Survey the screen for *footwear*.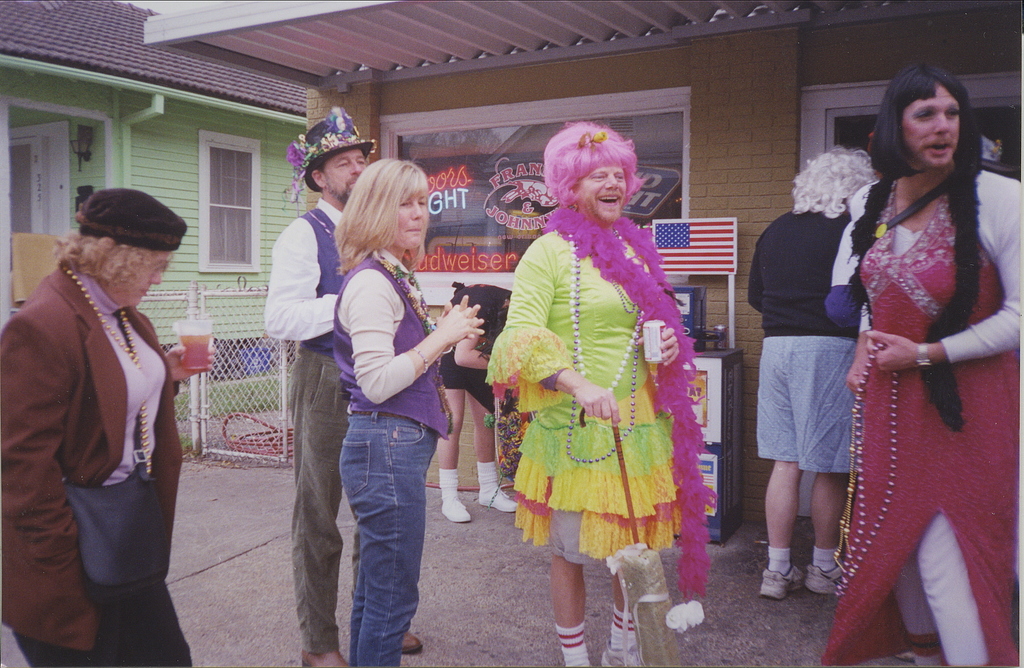
Survey found: {"x1": 477, "y1": 486, "x2": 518, "y2": 513}.
